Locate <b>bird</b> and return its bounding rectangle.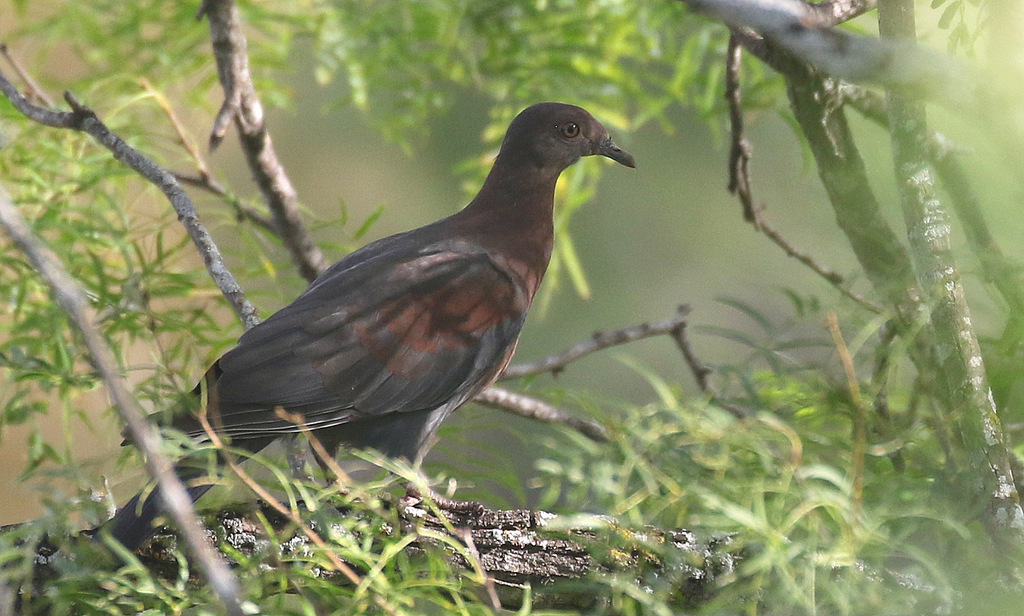
(x1=68, y1=101, x2=648, y2=563).
